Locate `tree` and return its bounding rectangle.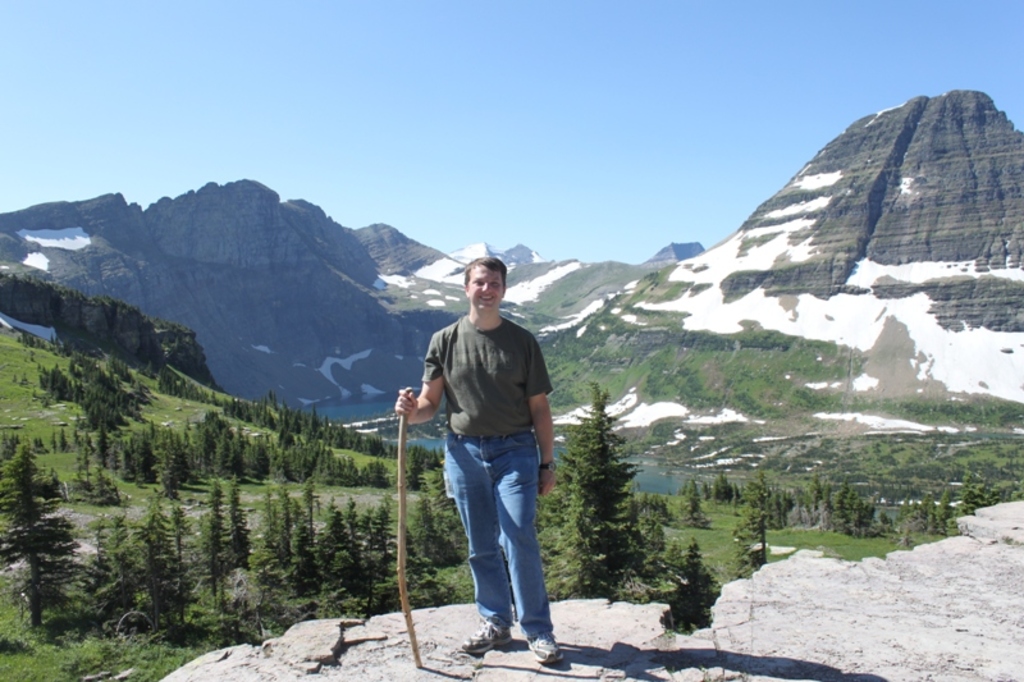
536/384/666/596.
